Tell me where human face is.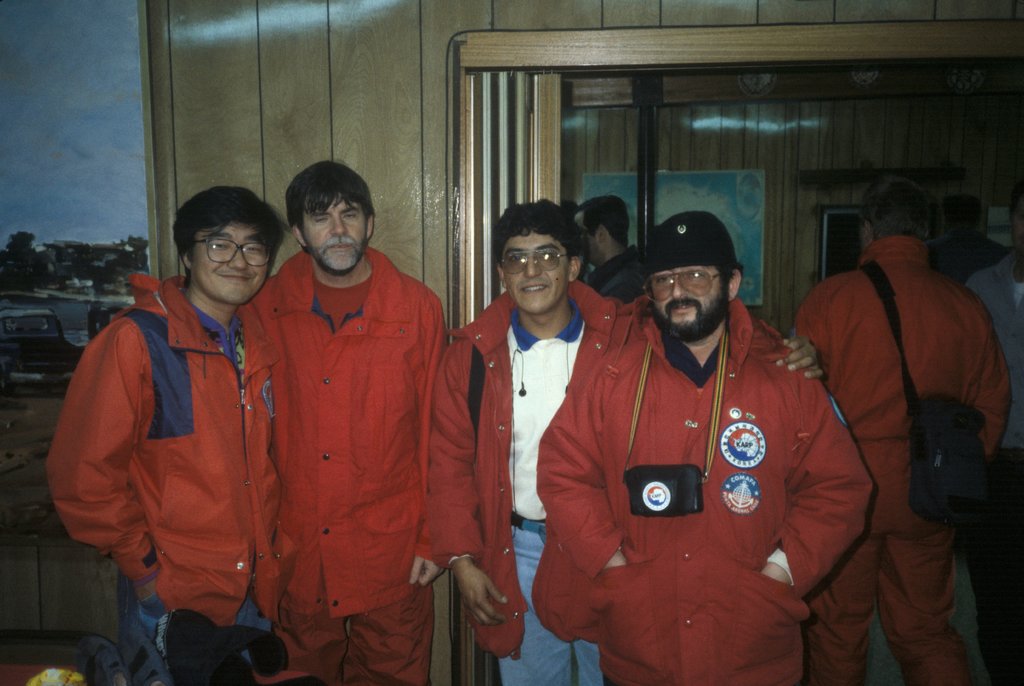
human face is at 578,206,608,263.
